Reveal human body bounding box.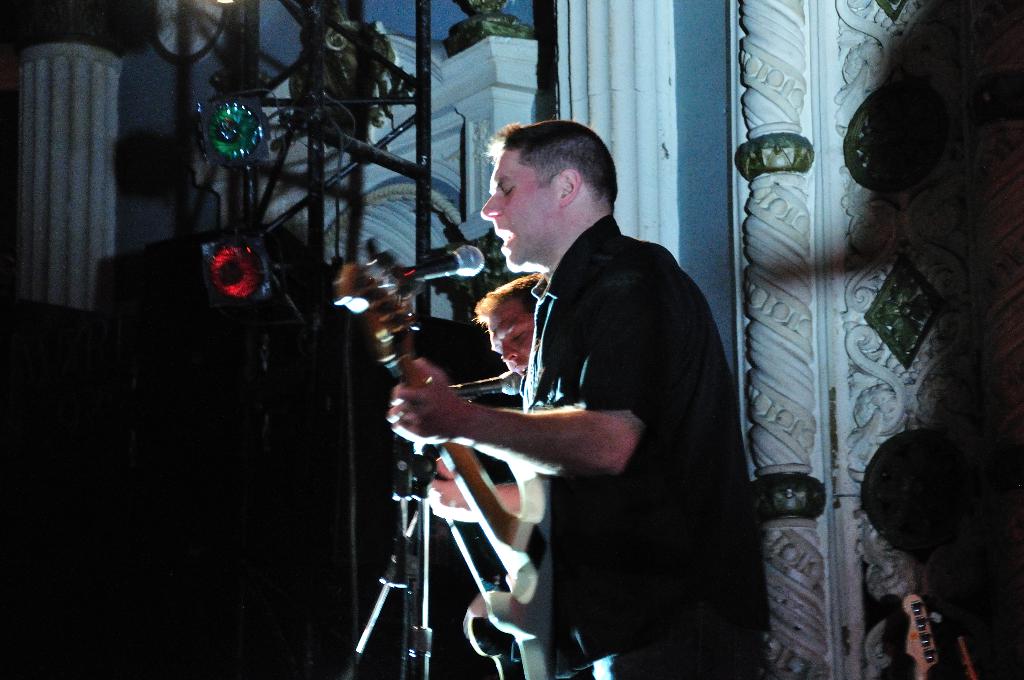
Revealed: crop(385, 115, 768, 679).
